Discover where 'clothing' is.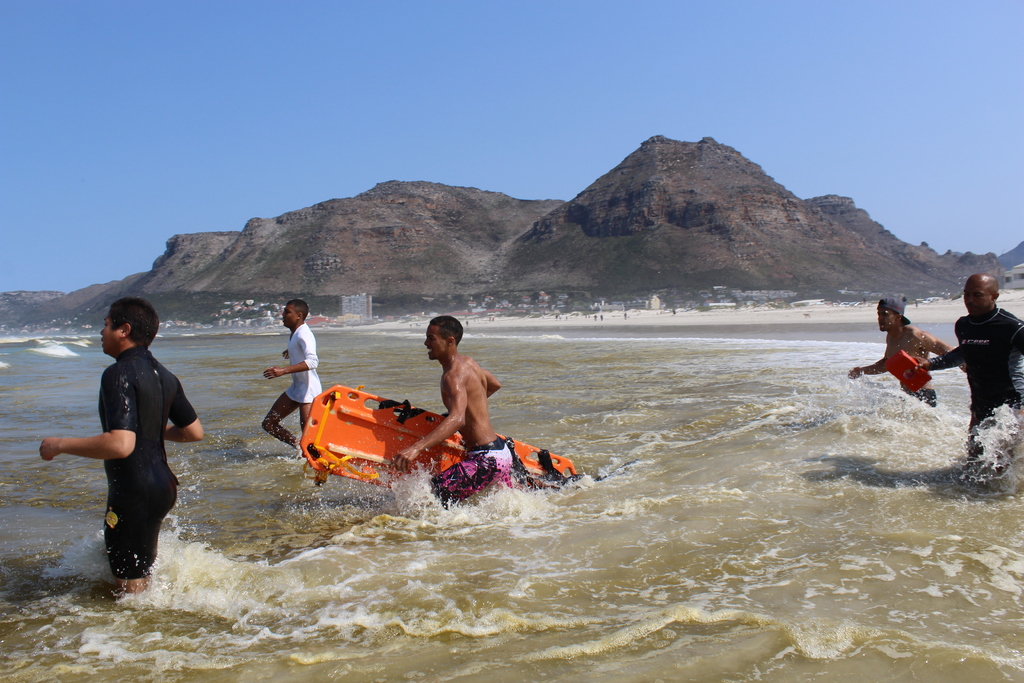
Discovered at [431, 432, 511, 503].
